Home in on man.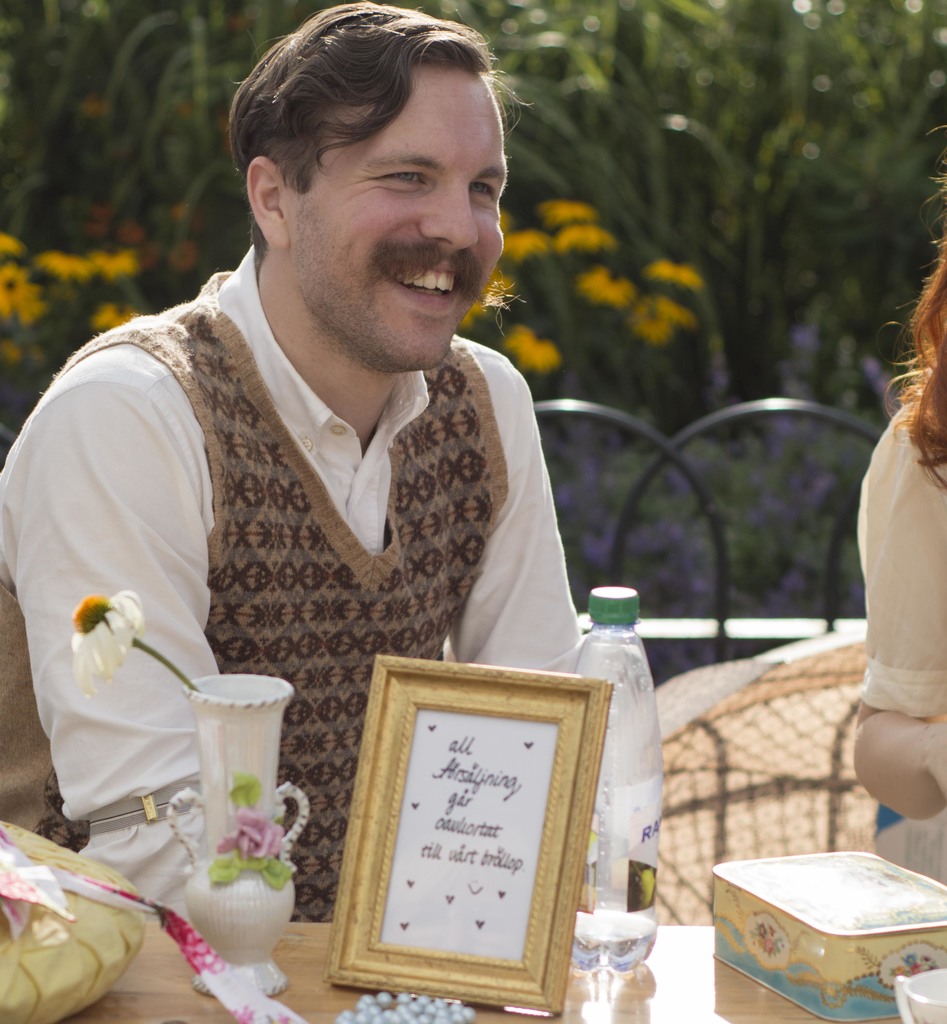
Homed in at (left=13, top=24, right=654, bottom=902).
